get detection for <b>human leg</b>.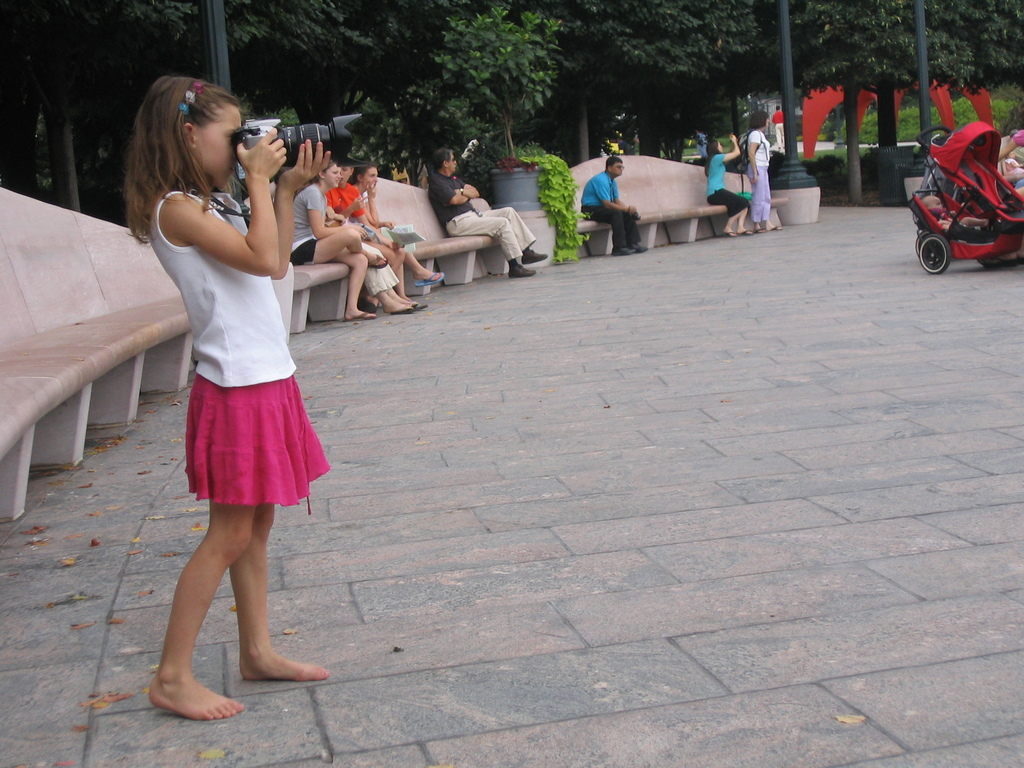
Detection: box(339, 256, 368, 321).
